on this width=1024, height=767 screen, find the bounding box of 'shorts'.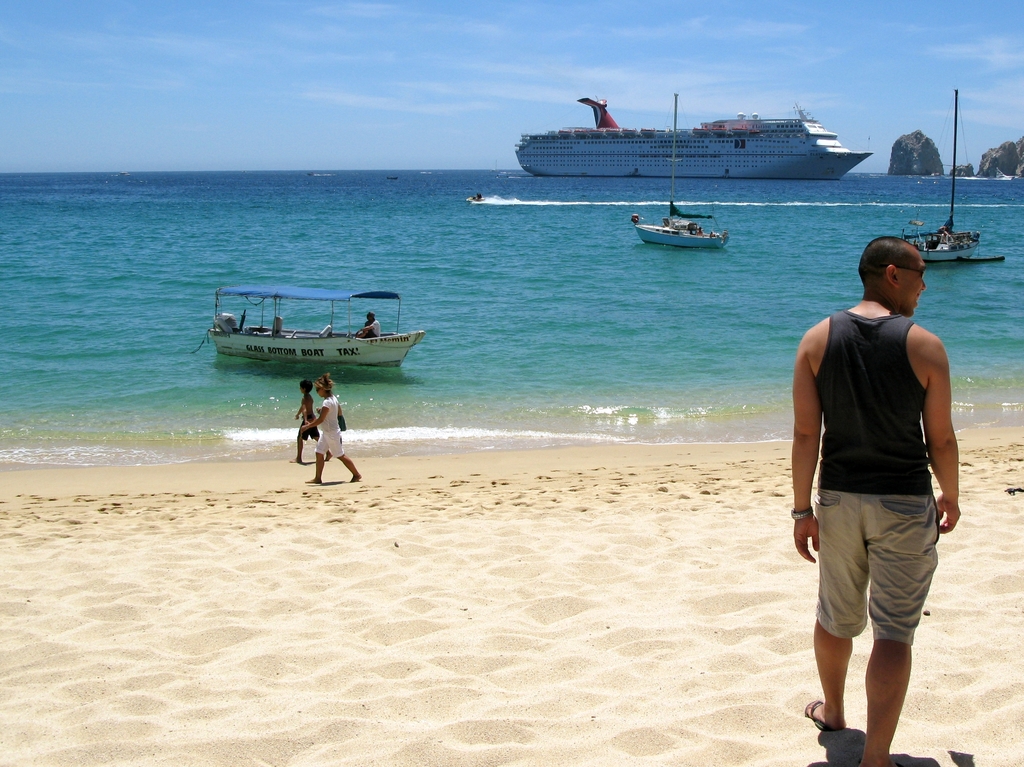
Bounding box: 807:486:949:671.
